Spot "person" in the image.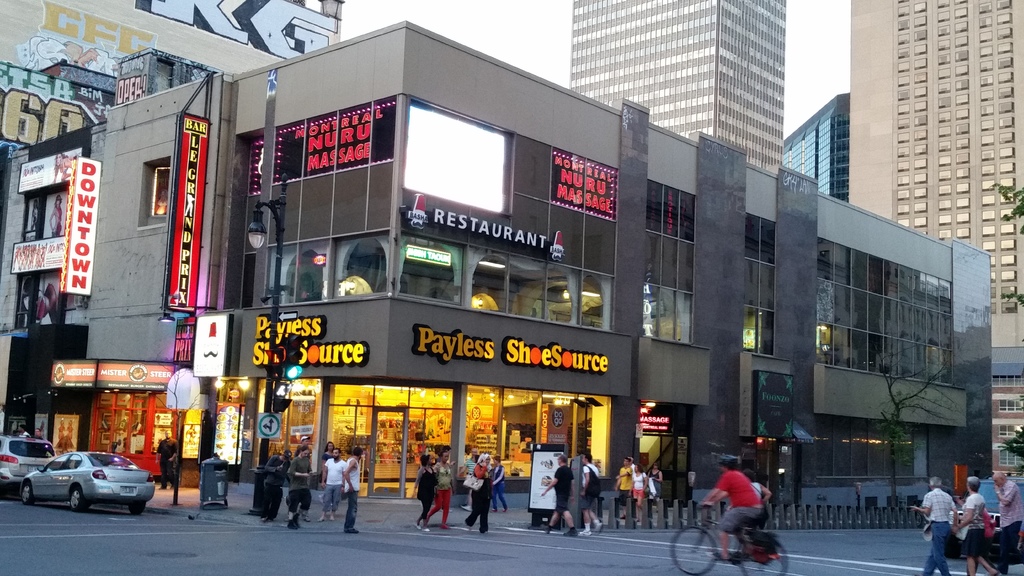
"person" found at 575, 457, 602, 534.
